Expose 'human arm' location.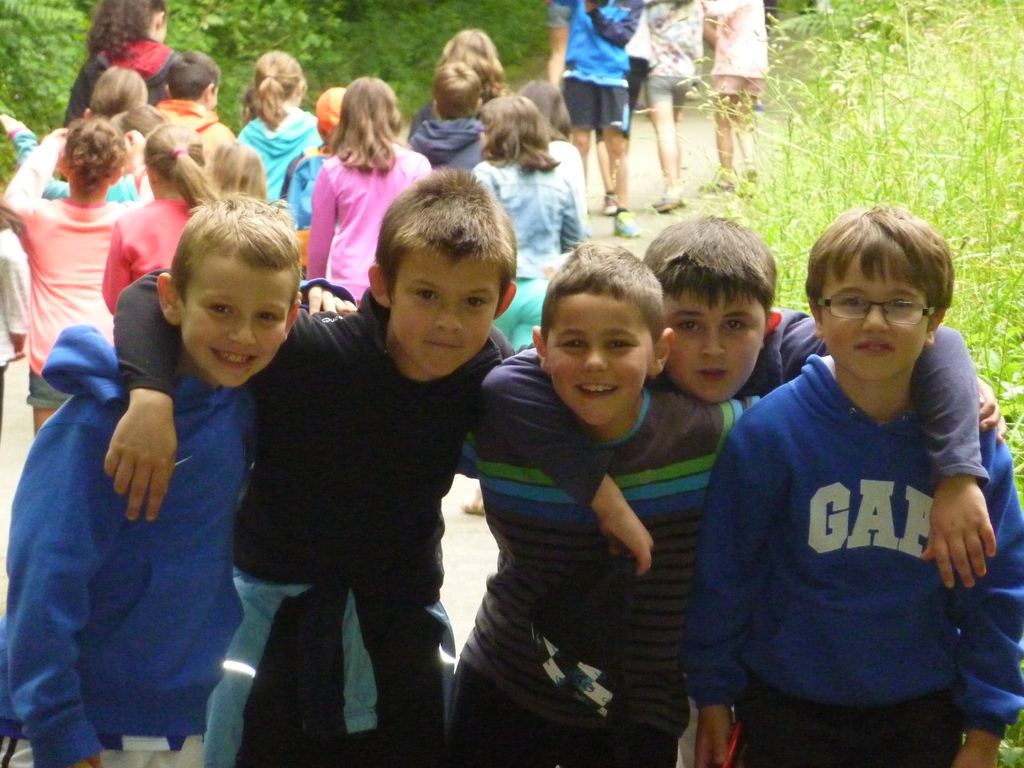
Exposed at crop(0, 410, 108, 767).
